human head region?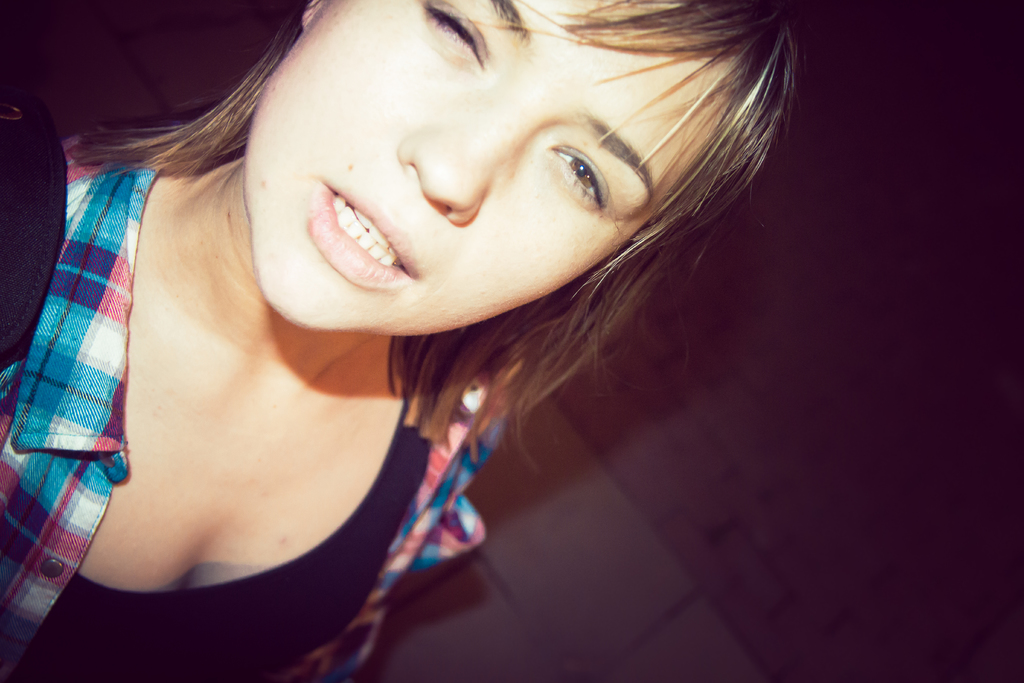
locate(198, 0, 767, 334)
